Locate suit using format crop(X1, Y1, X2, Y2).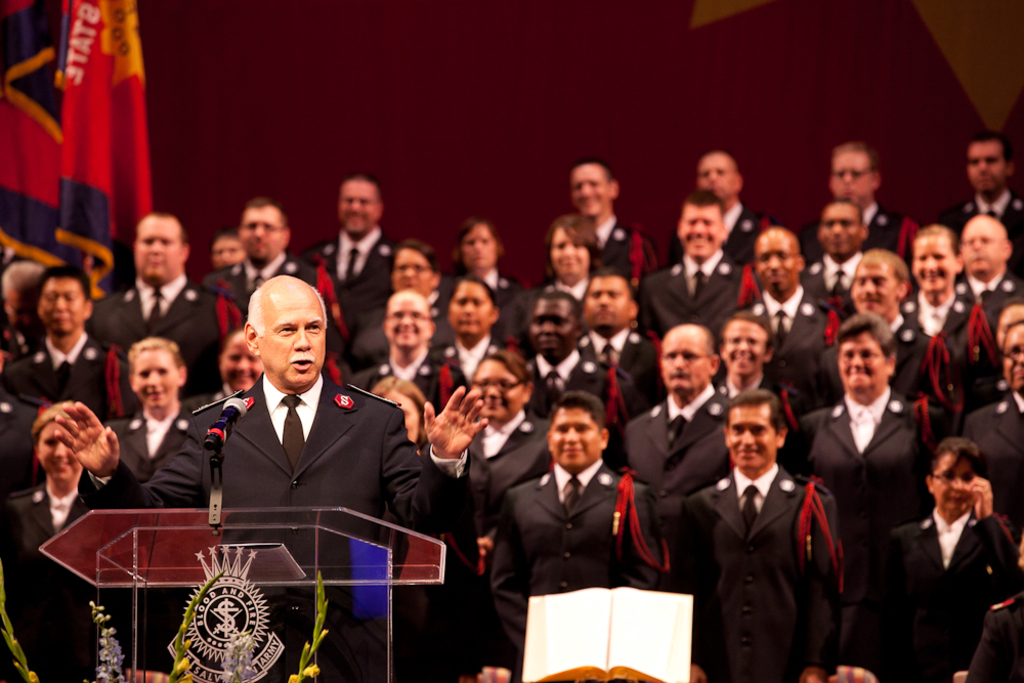
crop(935, 189, 1023, 287).
